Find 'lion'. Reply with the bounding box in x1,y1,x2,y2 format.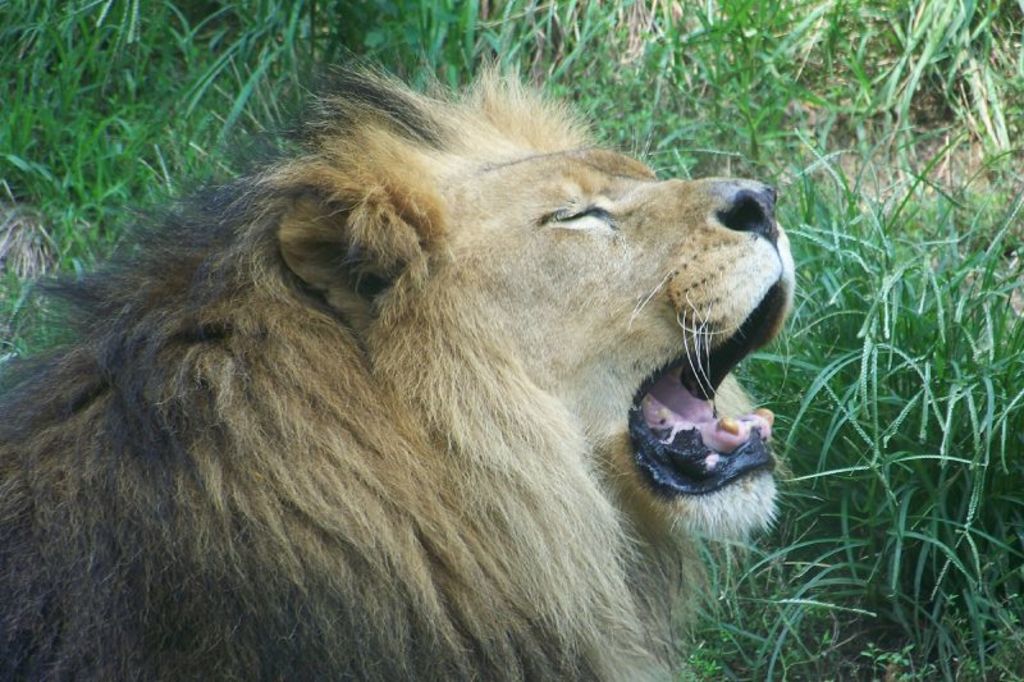
0,36,817,681.
